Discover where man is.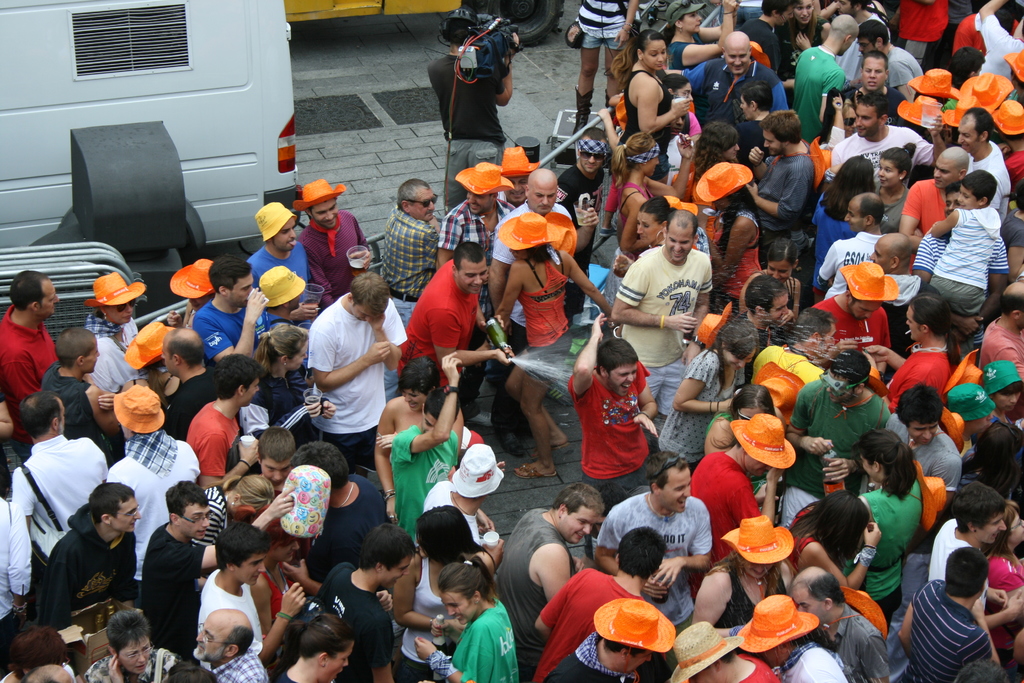
Discovered at select_region(956, 104, 1011, 233).
